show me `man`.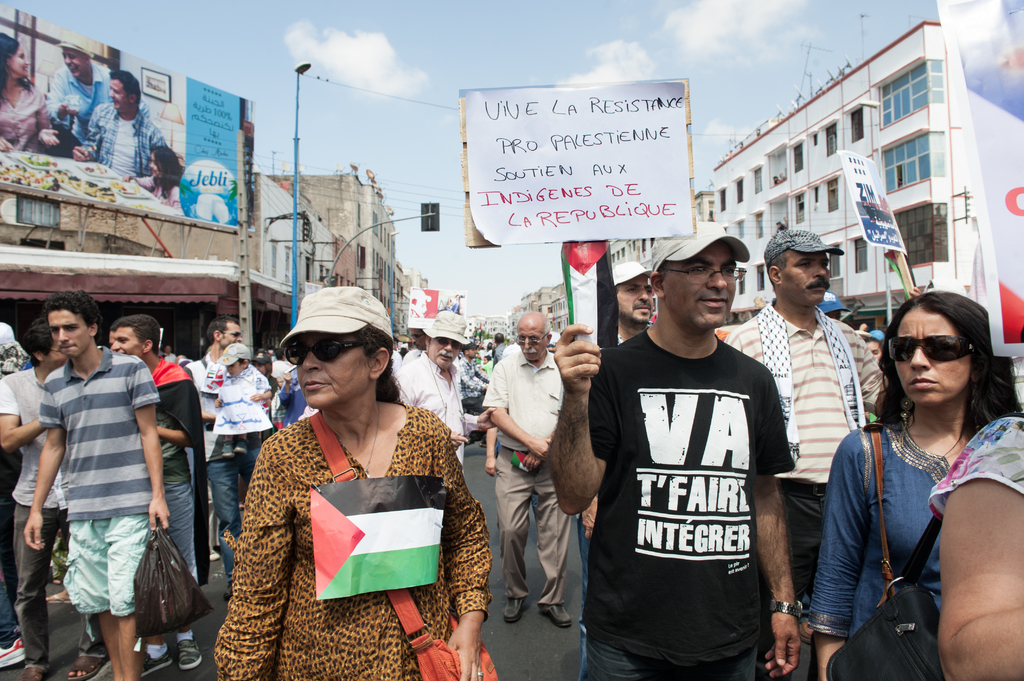
`man` is here: [left=0, top=319, right=54, bottom=675].
